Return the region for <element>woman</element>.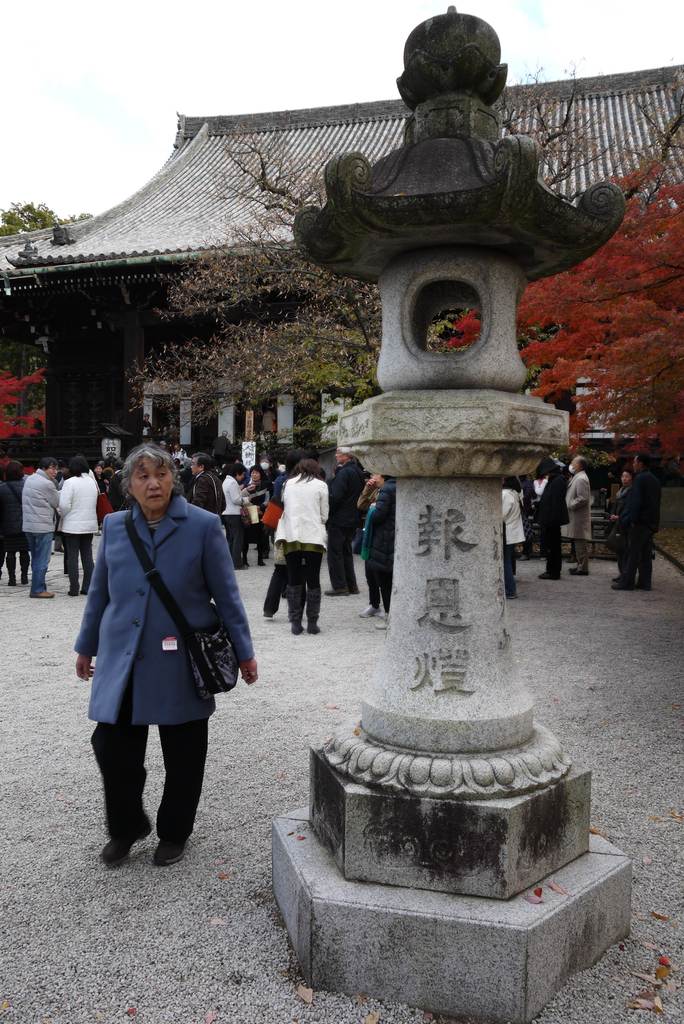
351,477,391,621.
